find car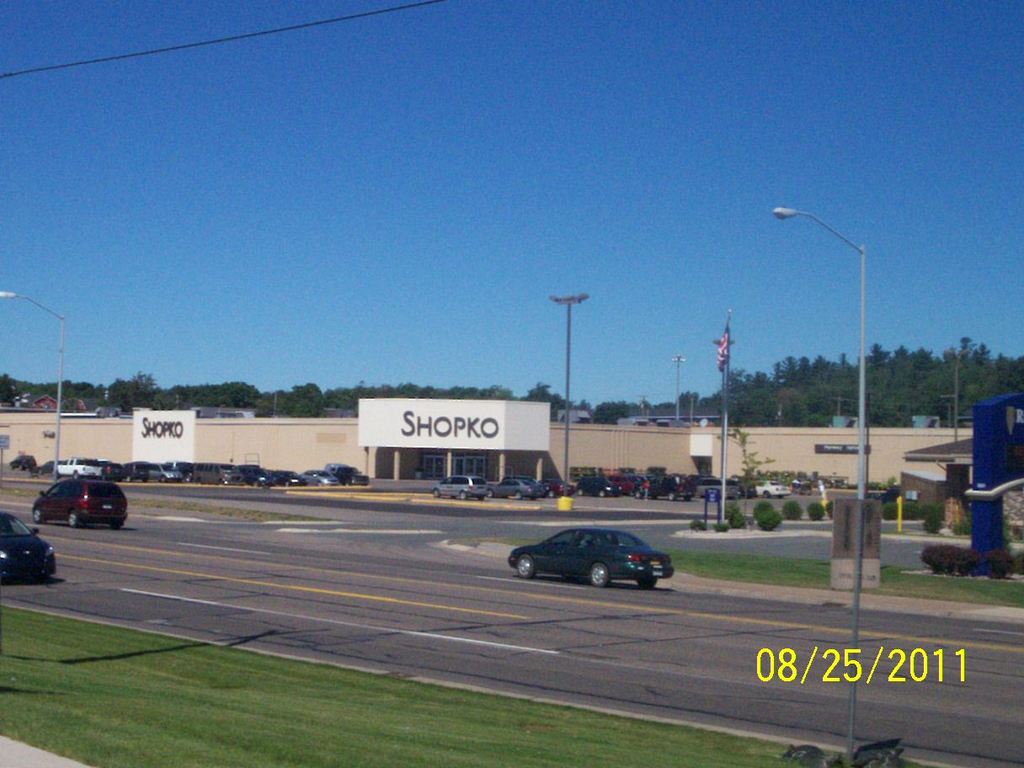
select_region(506, 525, 675, 584)
